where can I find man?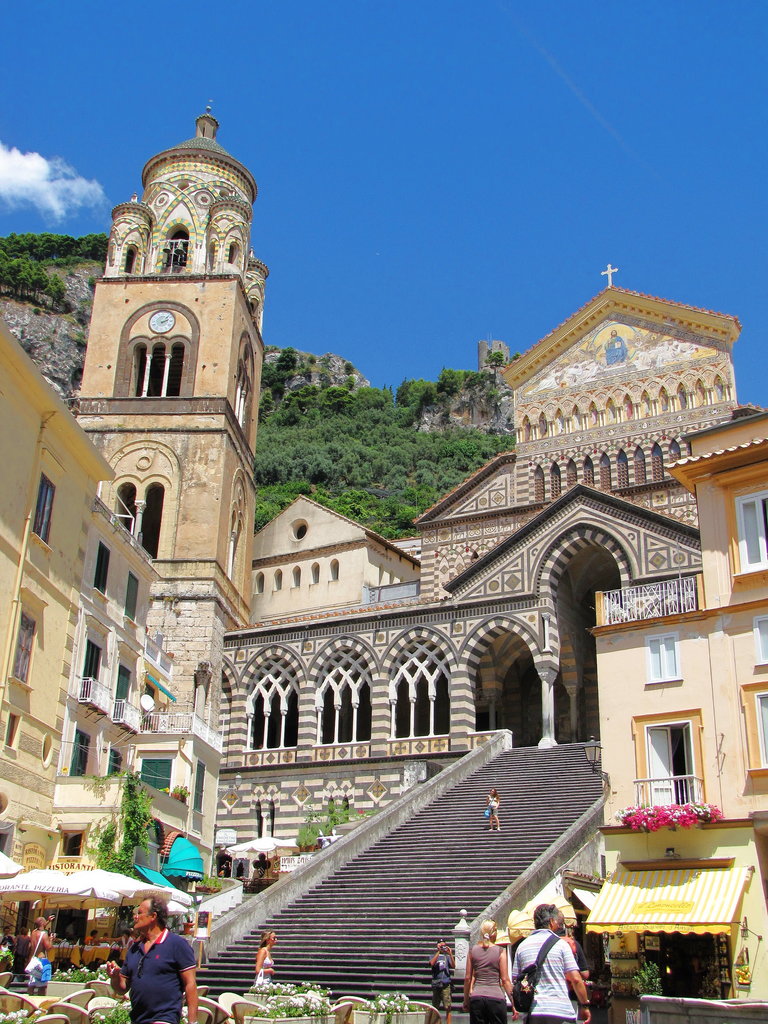
You can find it at select_region(125, 899, 204, 1023).
